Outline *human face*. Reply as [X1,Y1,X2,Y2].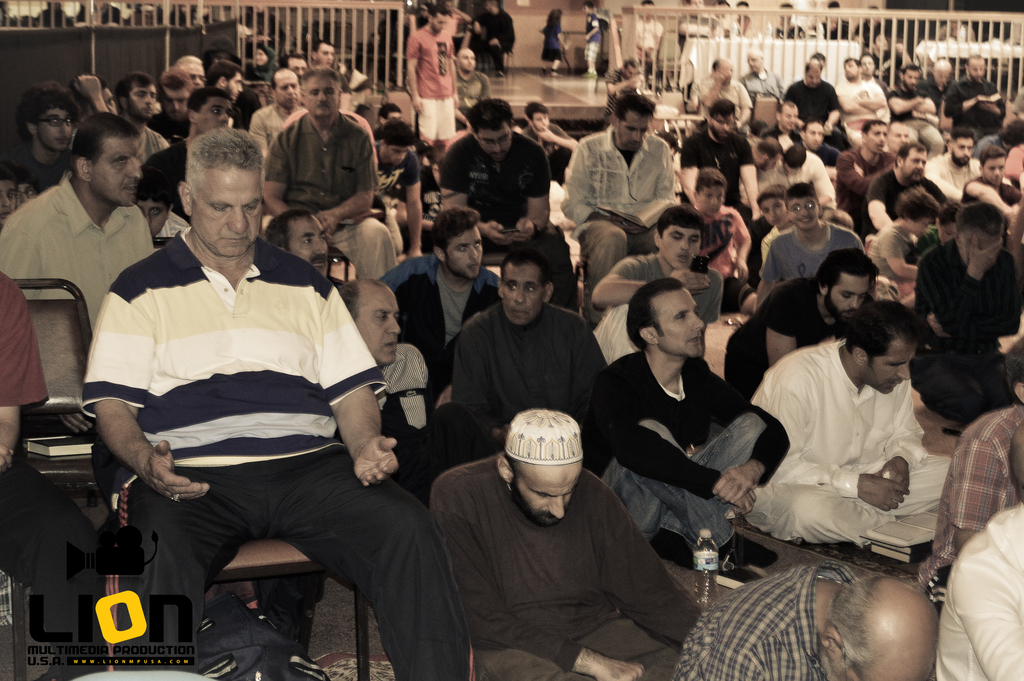
[125,80,156,117].
